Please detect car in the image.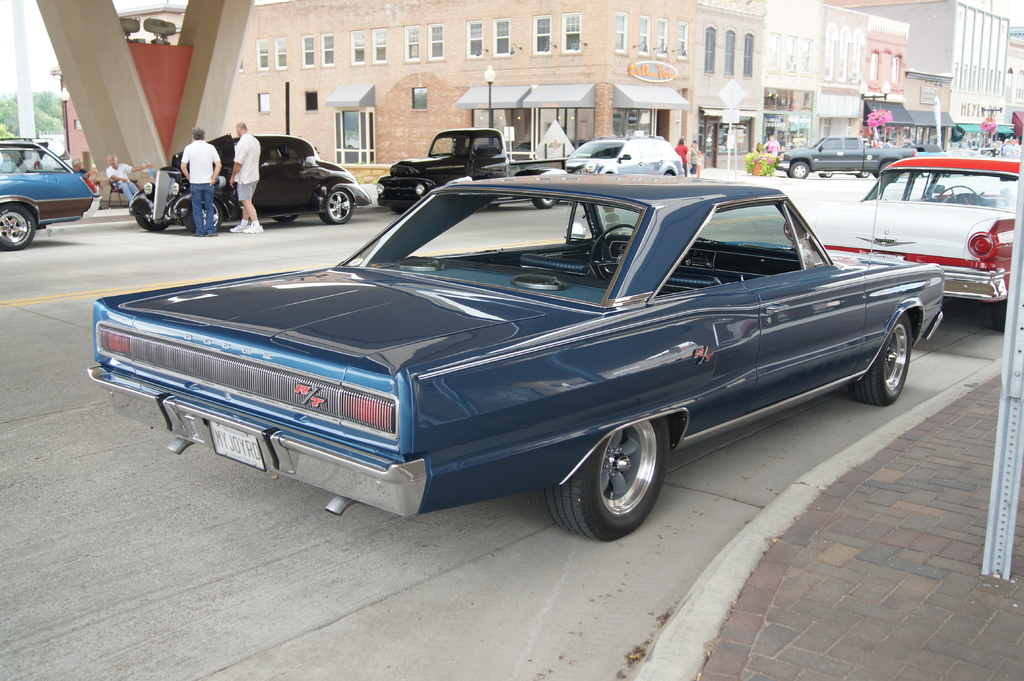
crop(91, 171, 952, 542).
